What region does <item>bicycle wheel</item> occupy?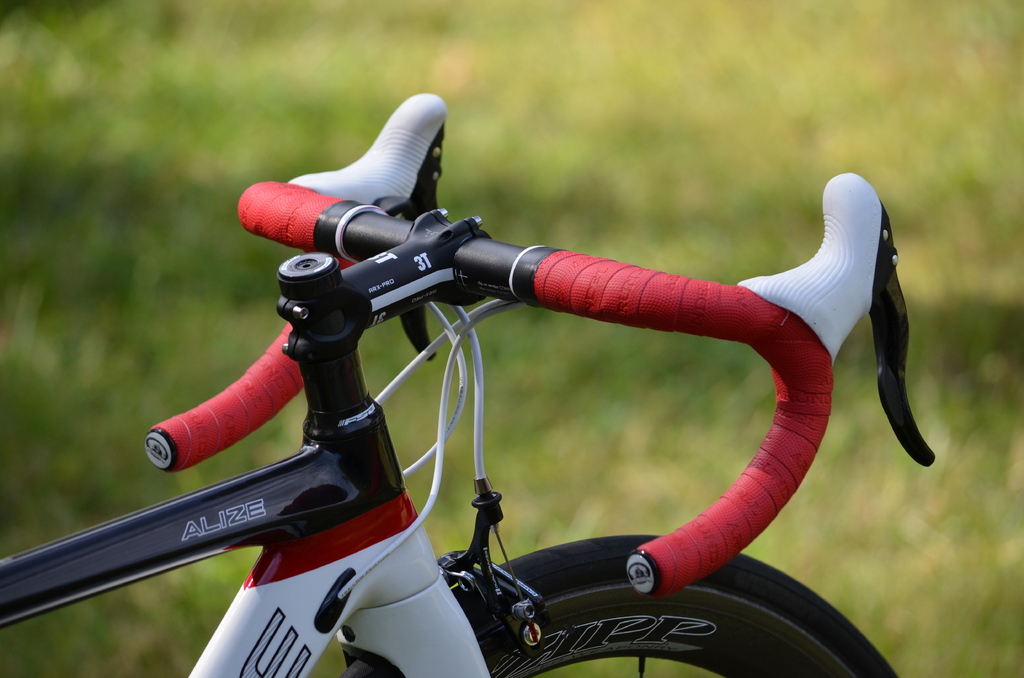
rect(337, 533, 899, 677).
